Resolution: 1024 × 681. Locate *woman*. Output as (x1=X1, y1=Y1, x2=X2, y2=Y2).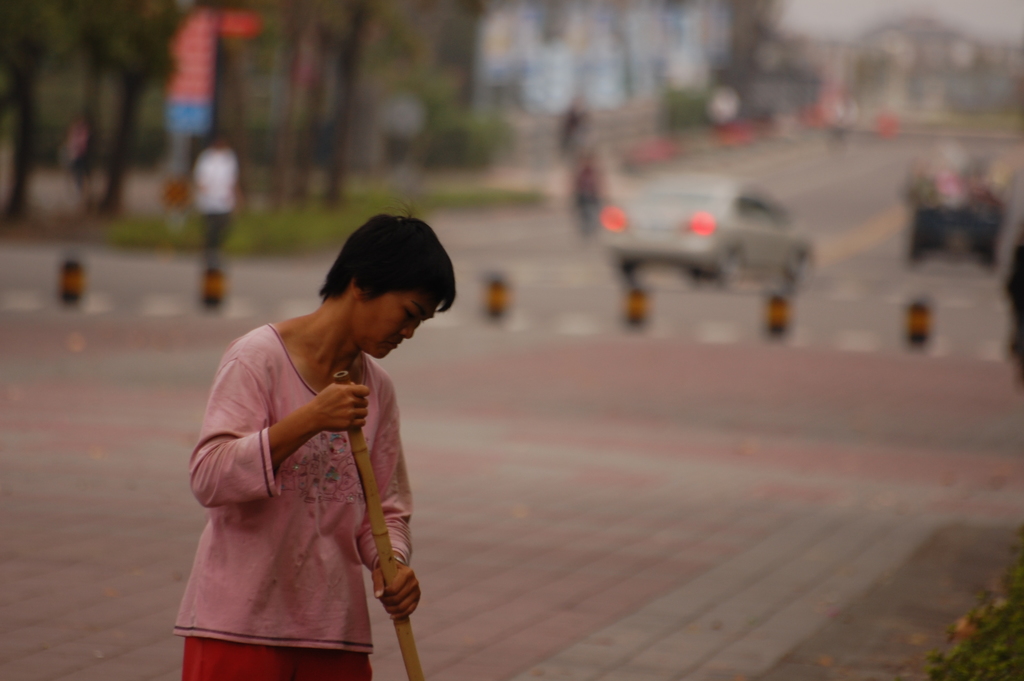
(x1=173, y1=223, x2=433, y2=669).
